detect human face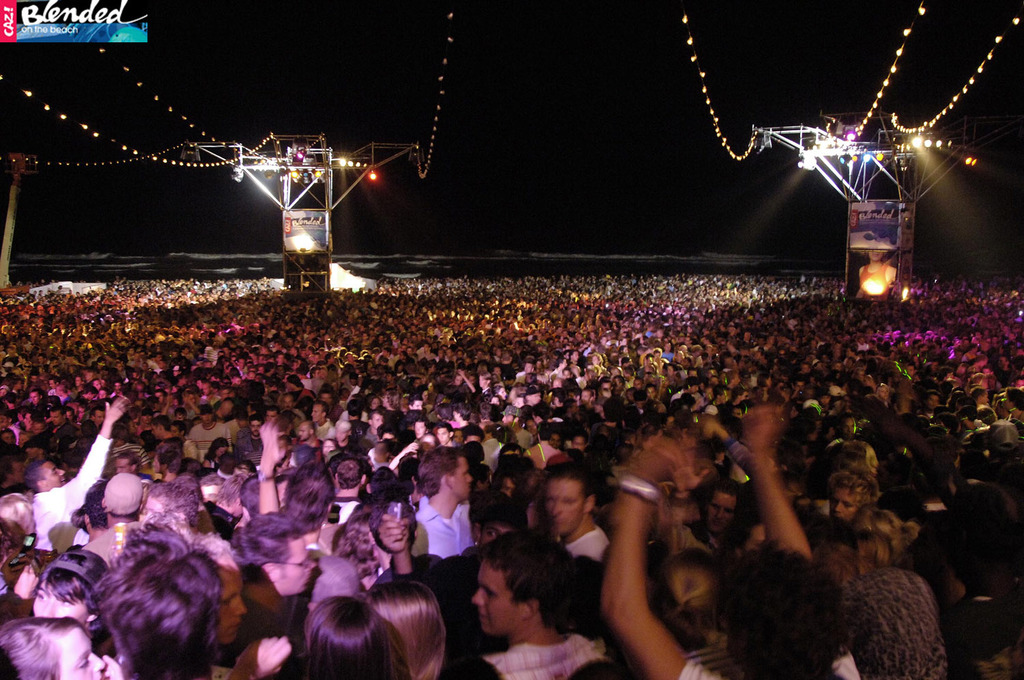
bbox(61, 632, 105, 679)
